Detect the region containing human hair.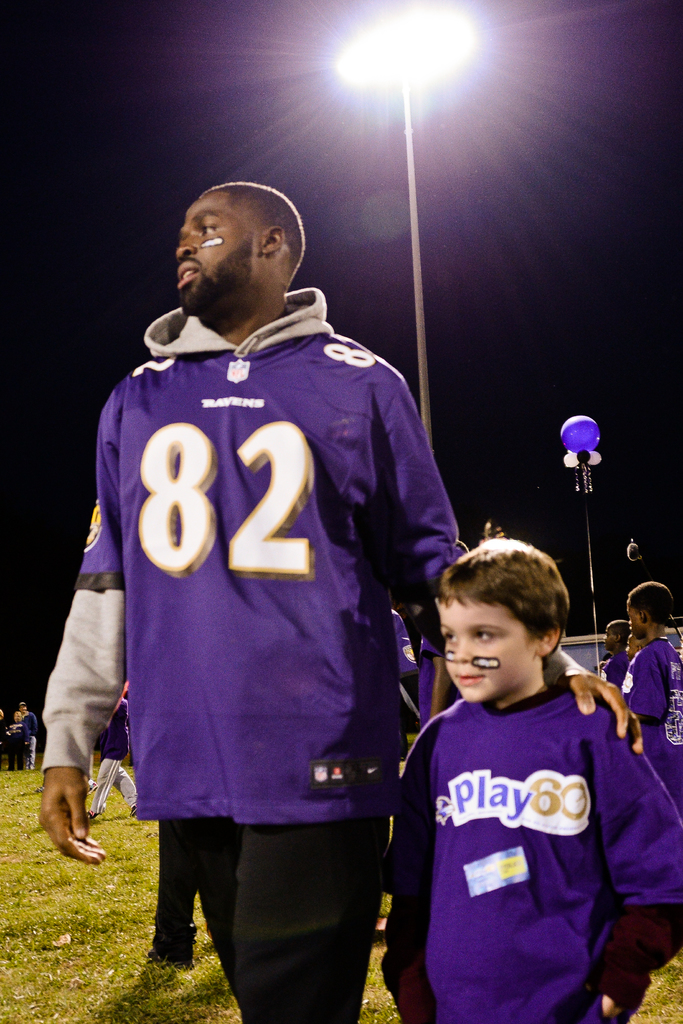
(x1=456, y1=547, x2=573, y2=670).
